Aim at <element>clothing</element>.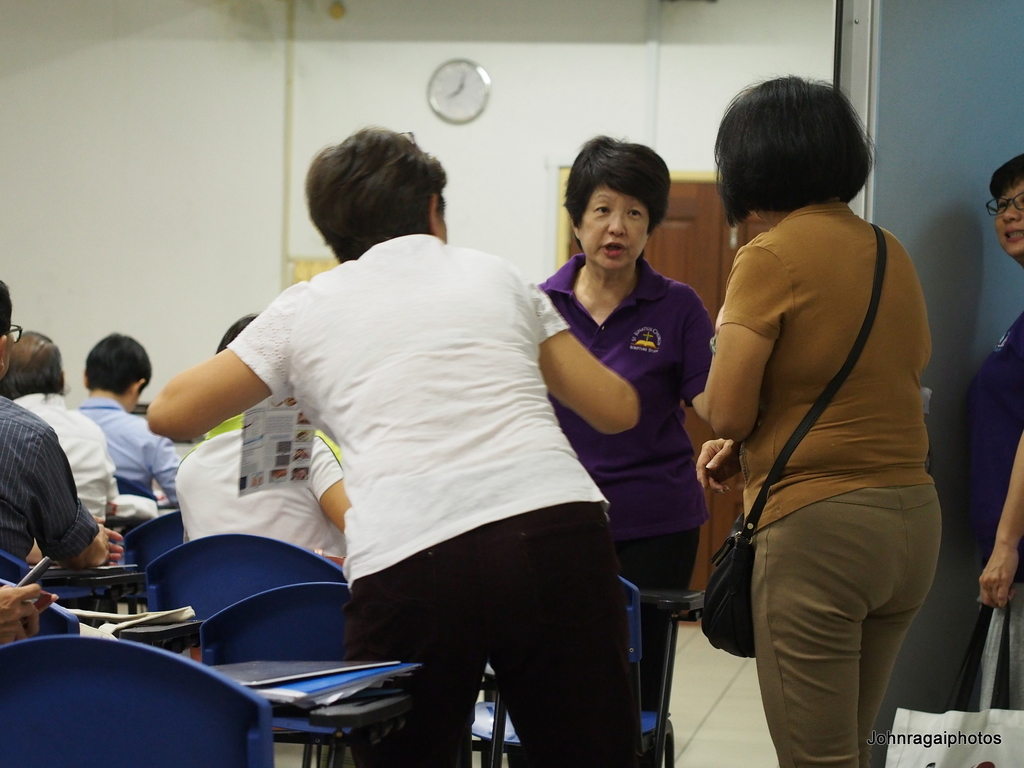
Aimed at x1=74 y1=403 x2=179 y2=508.
